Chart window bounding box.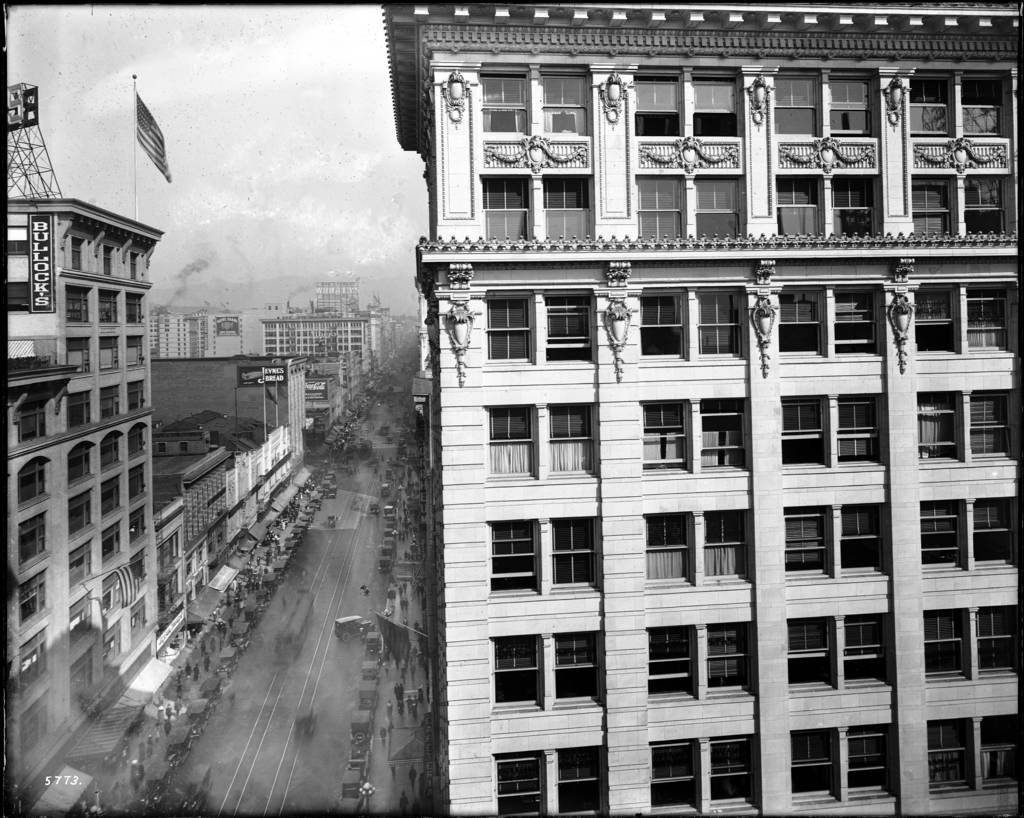
Charted: [128,424,146,461].
